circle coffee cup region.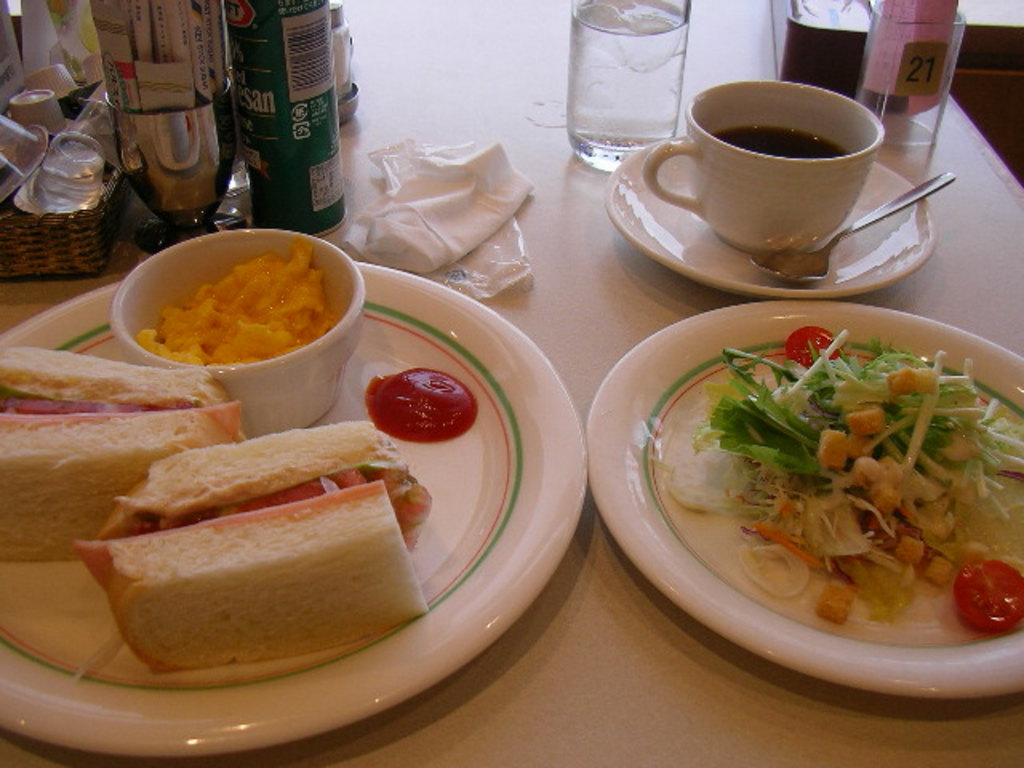
Region: crop(643, 78, 882, 259).
